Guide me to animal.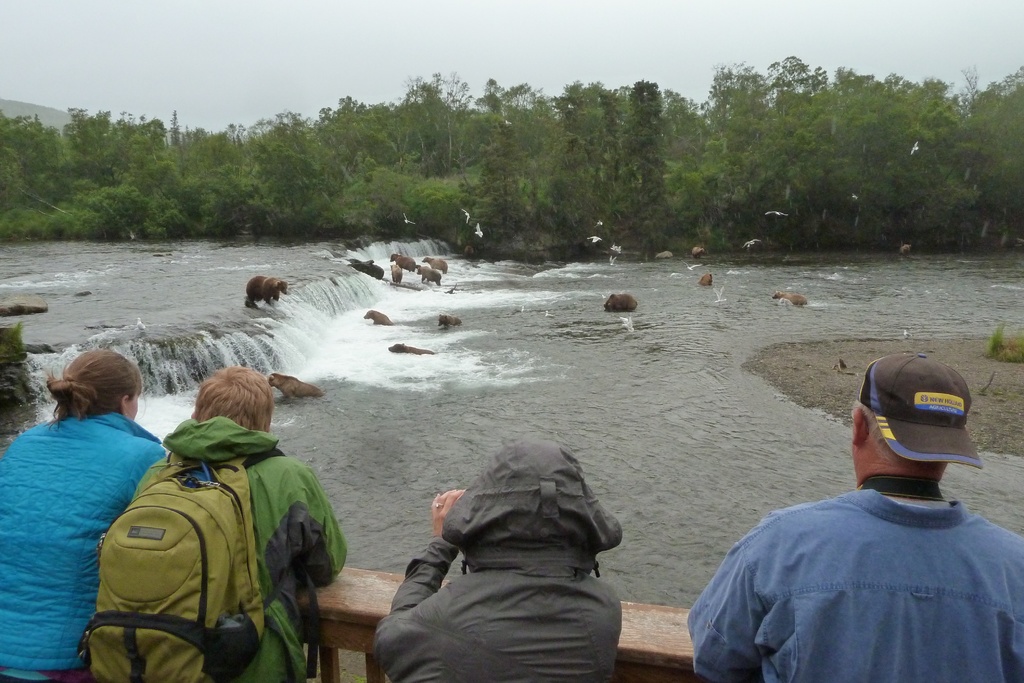
Guidance: <region>394, 252, 419, 273</region>.
